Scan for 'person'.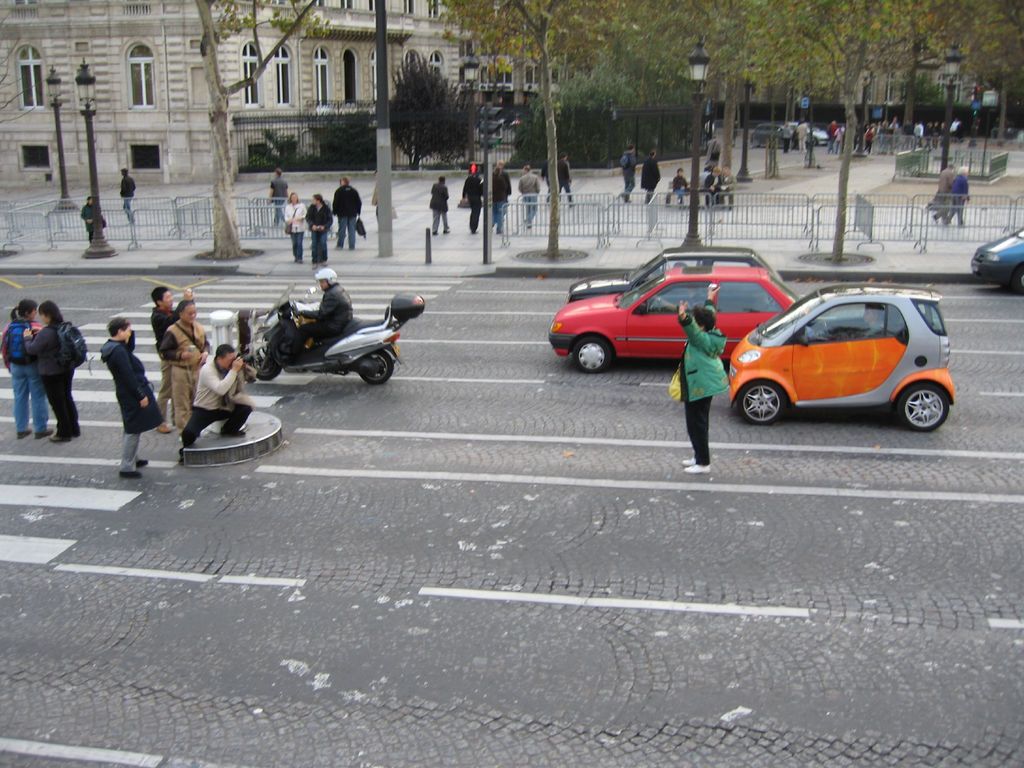
Scan result: x1=0 y1=298 x2=47 y2=440.
